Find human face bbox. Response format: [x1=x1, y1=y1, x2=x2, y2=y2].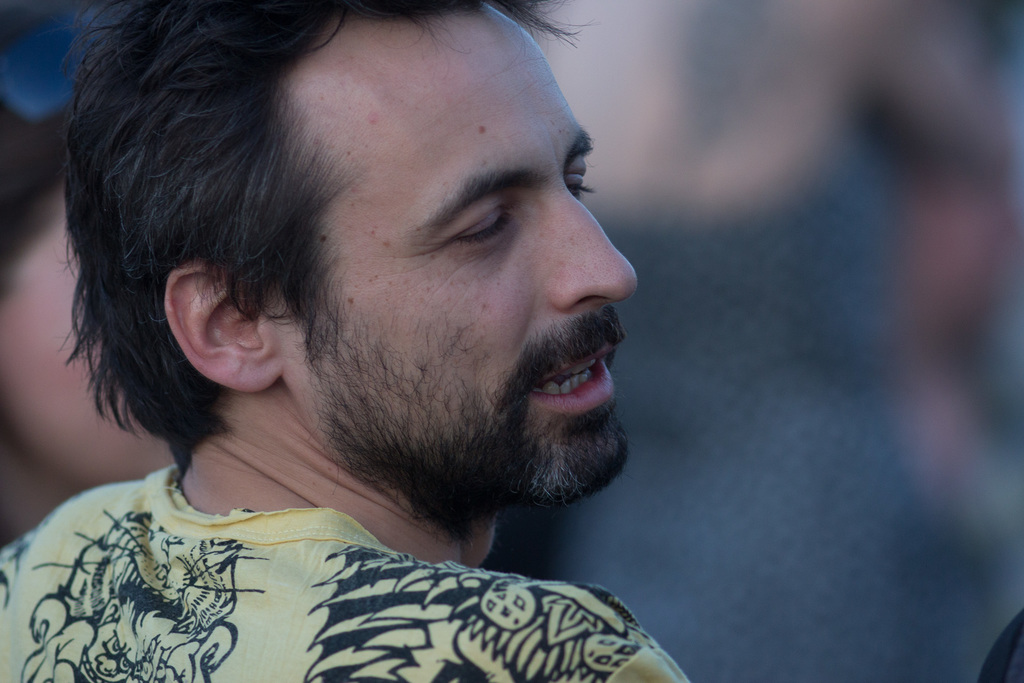
[x1=336, y1=19, x2=643, y2=488].
